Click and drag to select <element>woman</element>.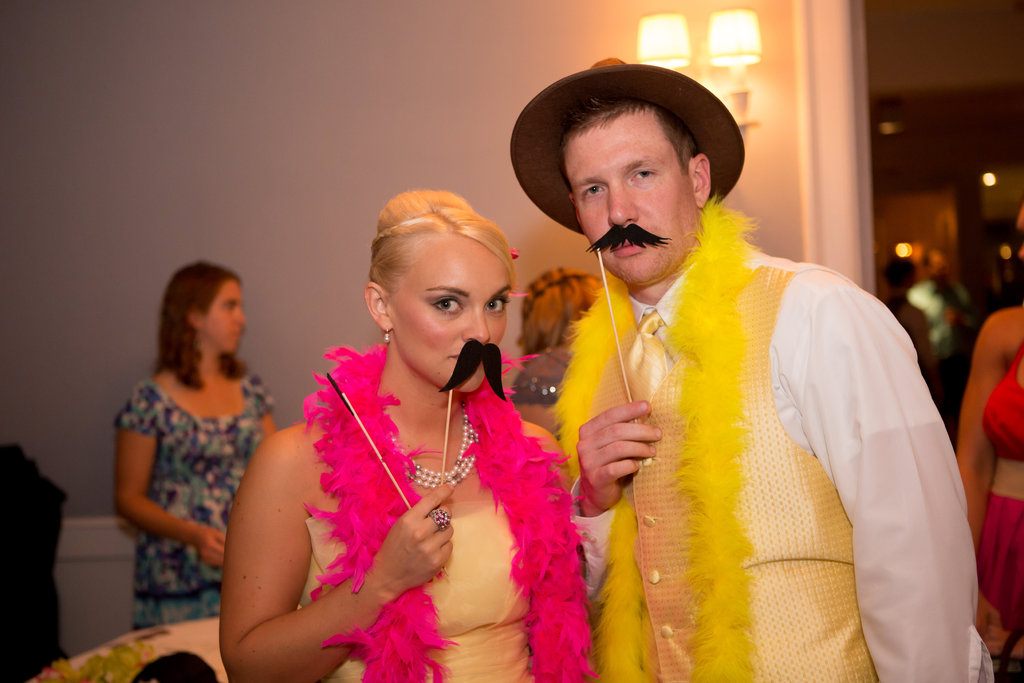
Selection: 219, 177, 591, 666.
